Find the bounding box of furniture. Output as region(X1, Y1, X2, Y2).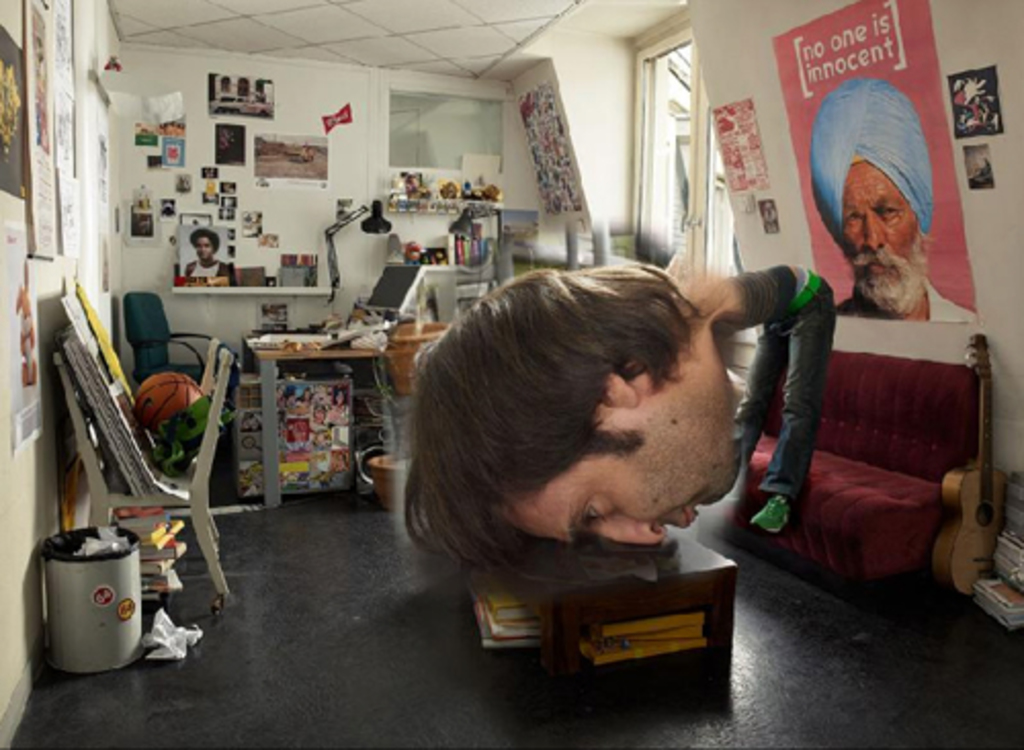
region(700, 342, 977, 590).
